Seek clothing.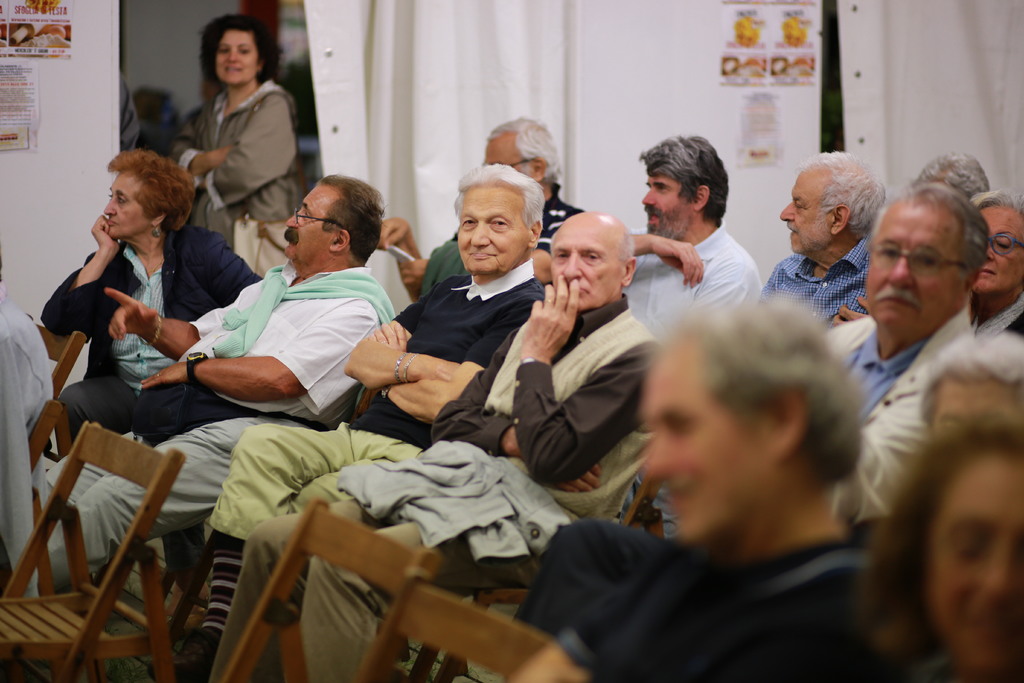
rect(210, 258, 547, 546).
